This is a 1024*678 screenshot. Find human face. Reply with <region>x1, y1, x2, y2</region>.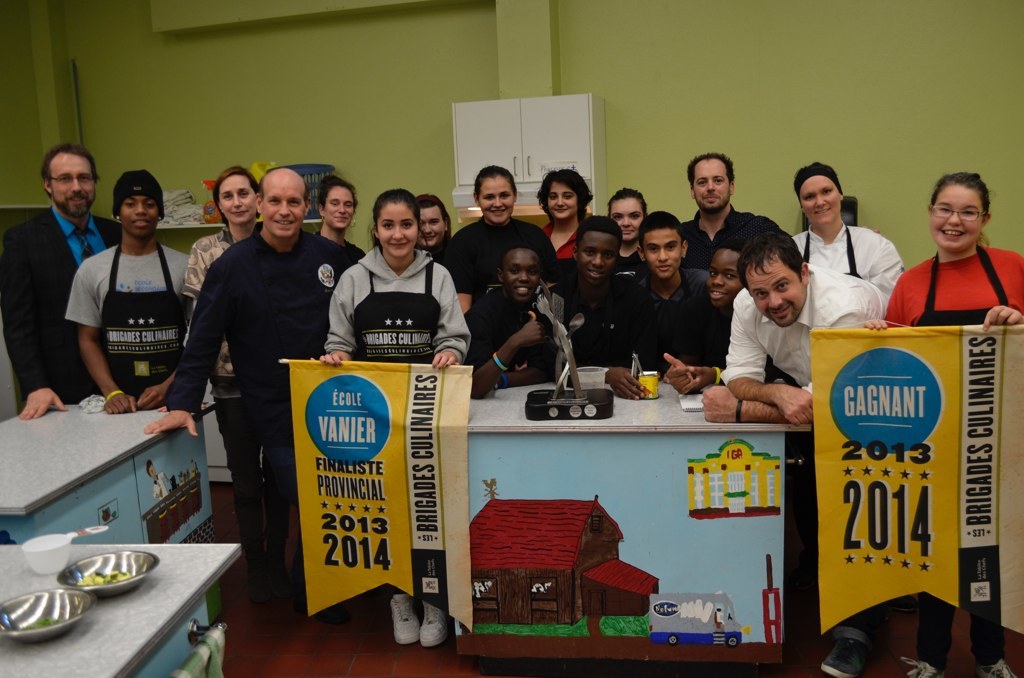
<region>377, 204, 418, 261</region>.
